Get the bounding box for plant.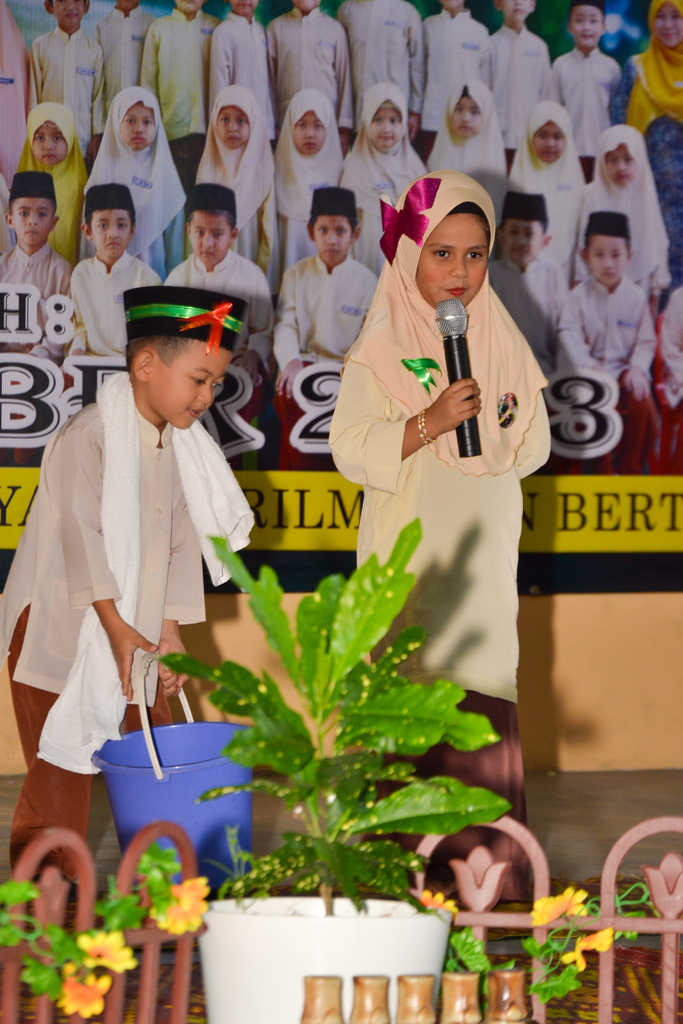
186 503 498 937.
